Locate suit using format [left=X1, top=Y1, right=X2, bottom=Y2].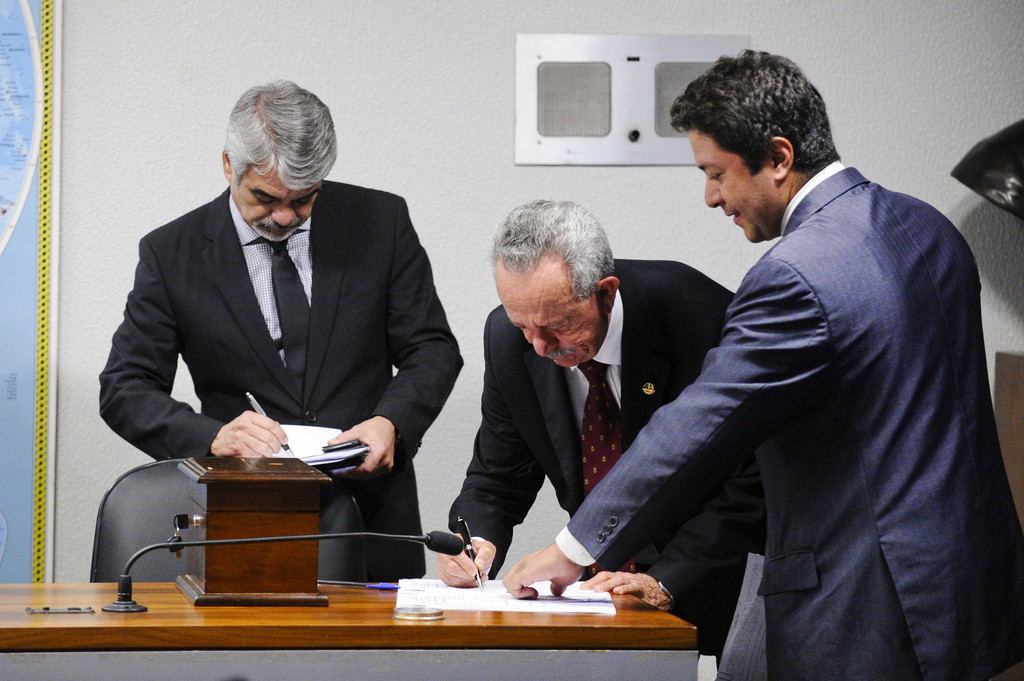
[left=450, top=253, right=788, bottom=664].
